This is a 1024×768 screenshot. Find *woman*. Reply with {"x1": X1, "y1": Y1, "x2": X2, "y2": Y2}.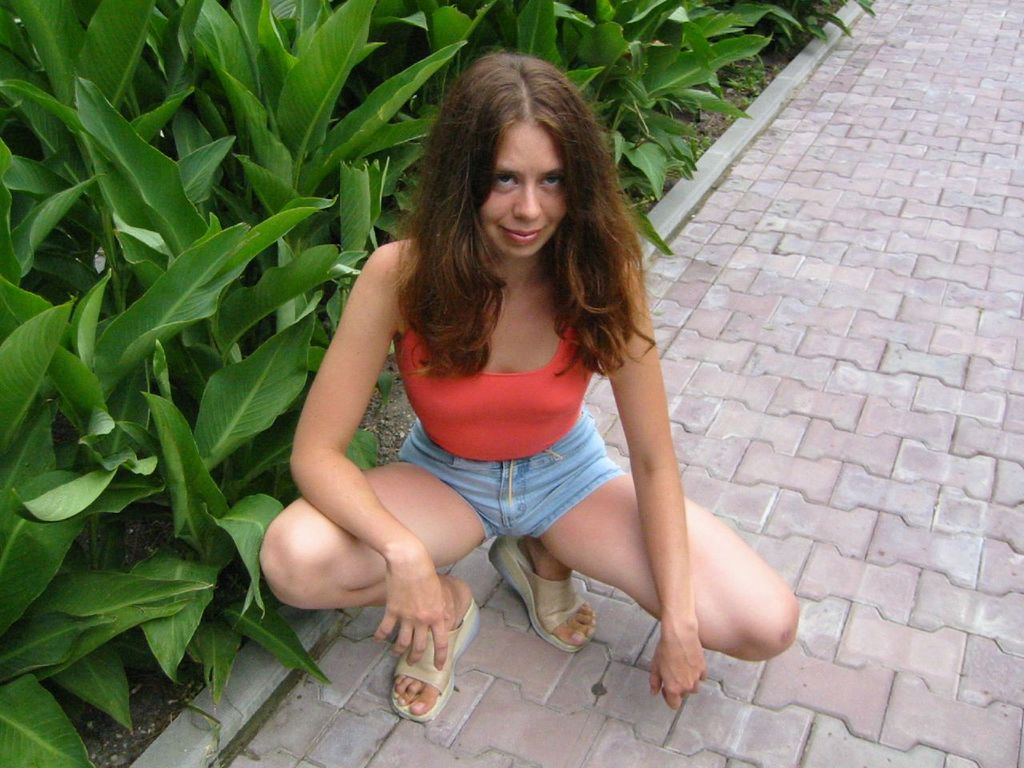
{"x1": 256, "y1": 42, "x2": 802, "y2": 730}.
